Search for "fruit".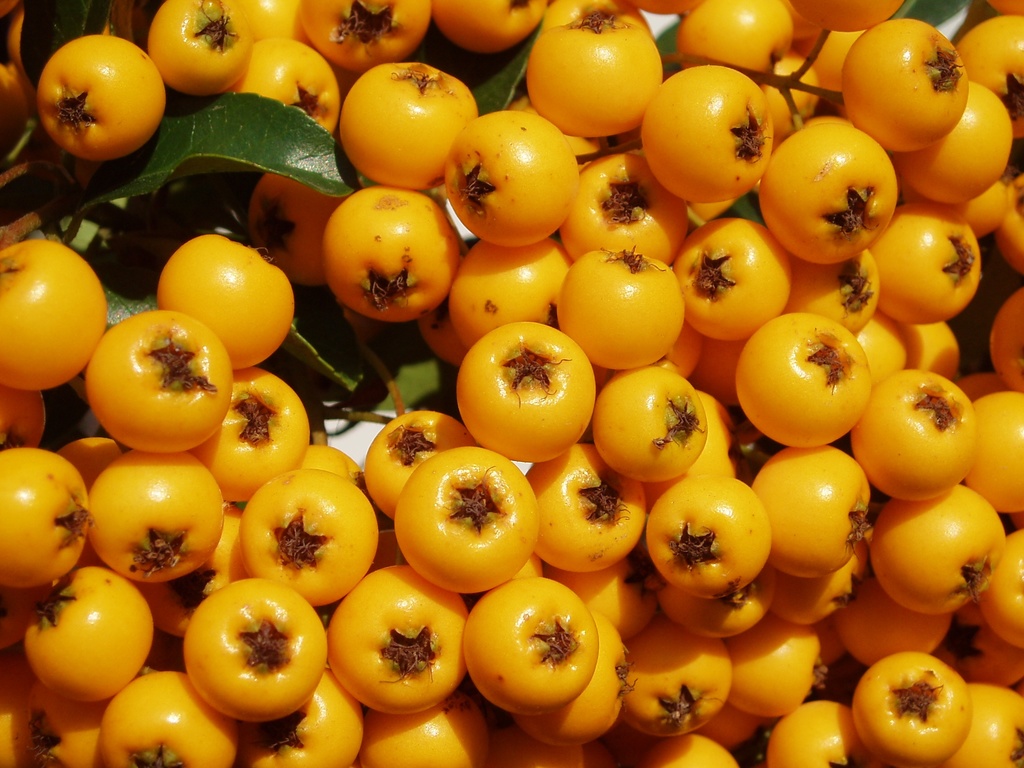
Found at (left=456, top=328, right=605, bottom=462).
